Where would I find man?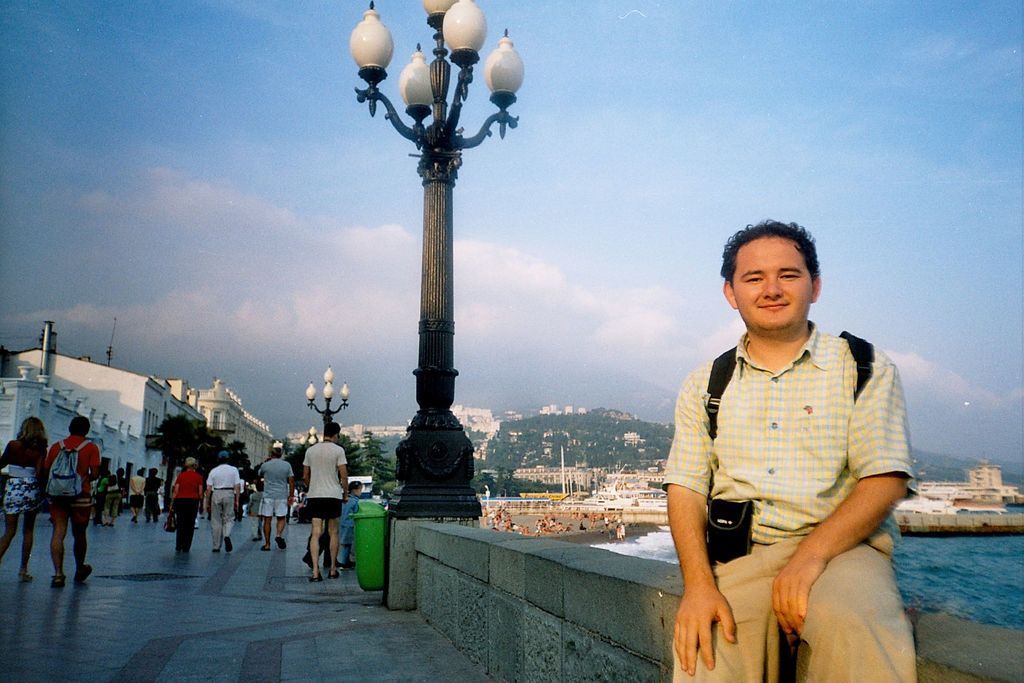
At (258,449,296,554).
